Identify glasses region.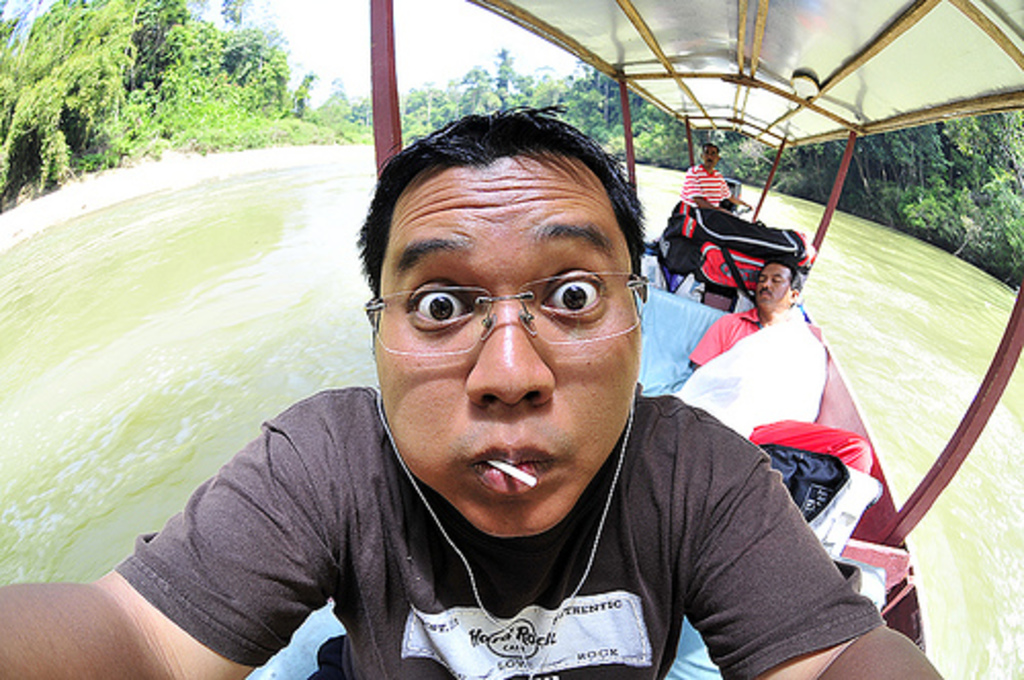
Region: bbox=(367, 252, 645, 358).
